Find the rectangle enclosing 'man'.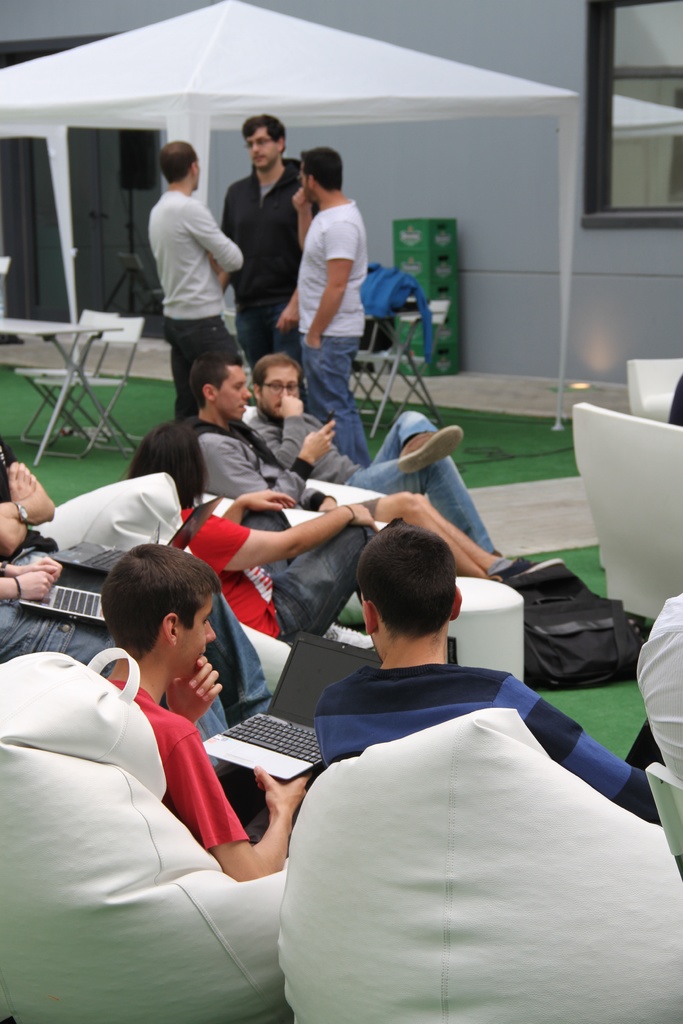
(x1=239, y1=352, x2=521, y2=554).
